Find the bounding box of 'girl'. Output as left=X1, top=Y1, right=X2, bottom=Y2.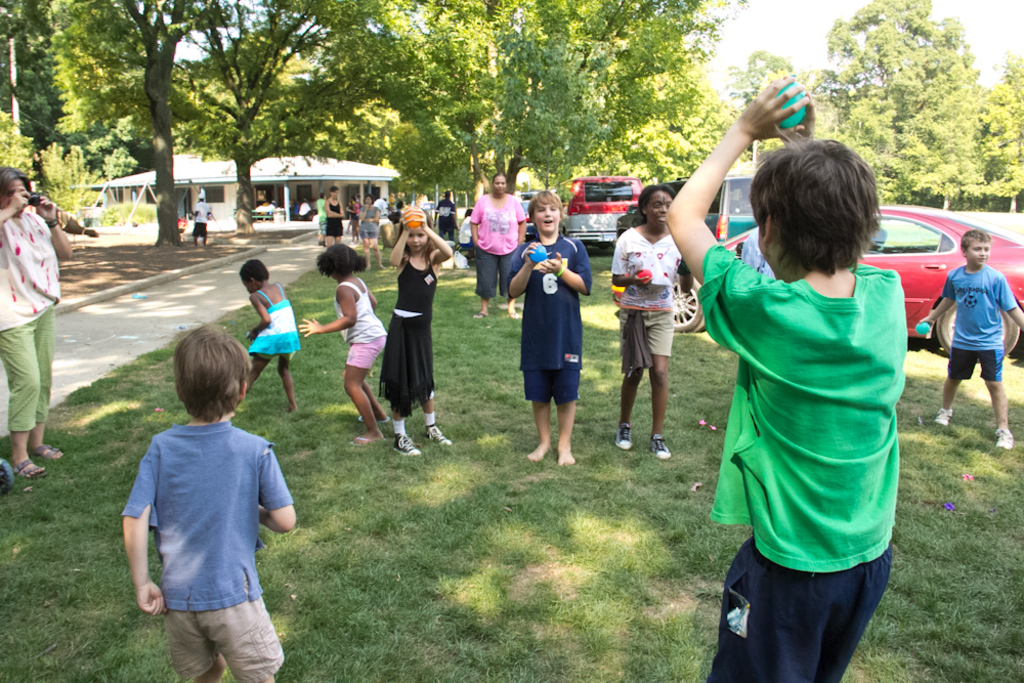
left=301, top=240, right=388, bottom=443.
